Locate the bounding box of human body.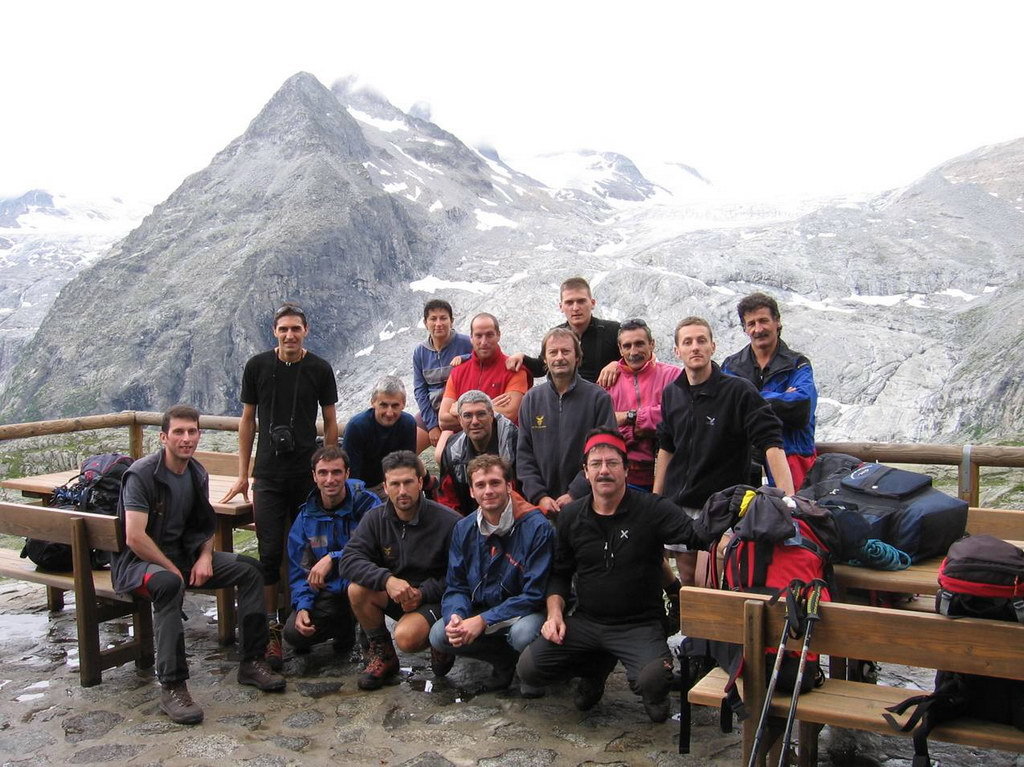
Bounding box: pyautogui.locateOnScreen(428, 466, 549, 693).
